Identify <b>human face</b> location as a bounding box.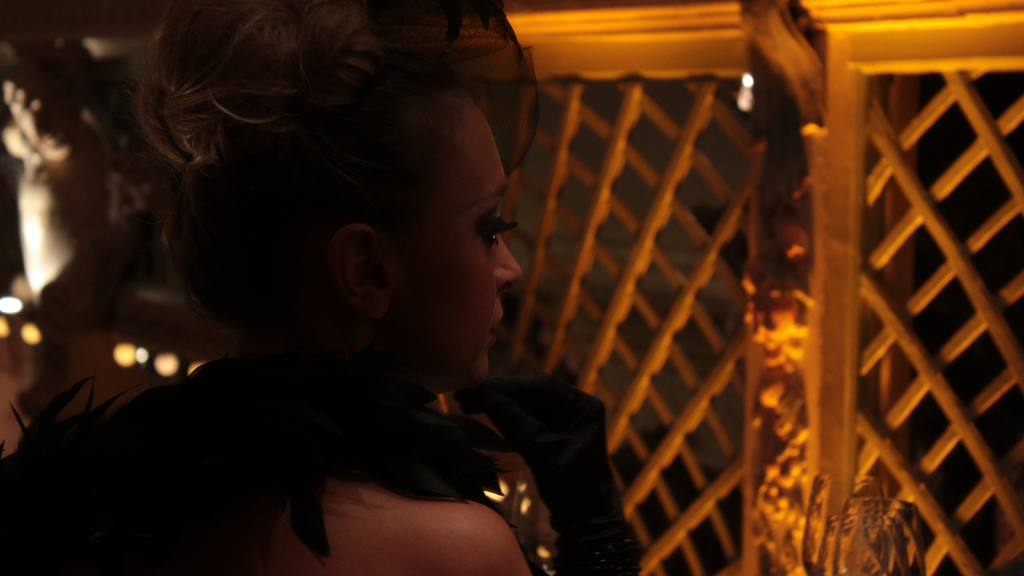
{"left": 392, "top": 109, "right": 522, "bottom": 387}.
